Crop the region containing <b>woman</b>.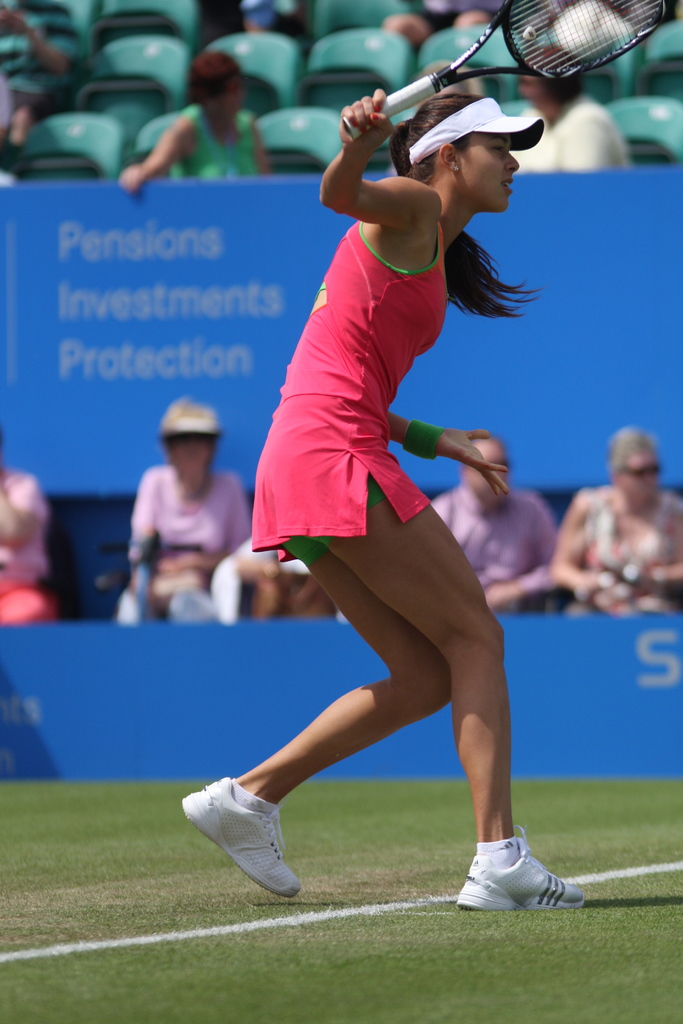
Crop region: [115,392,253,628].
